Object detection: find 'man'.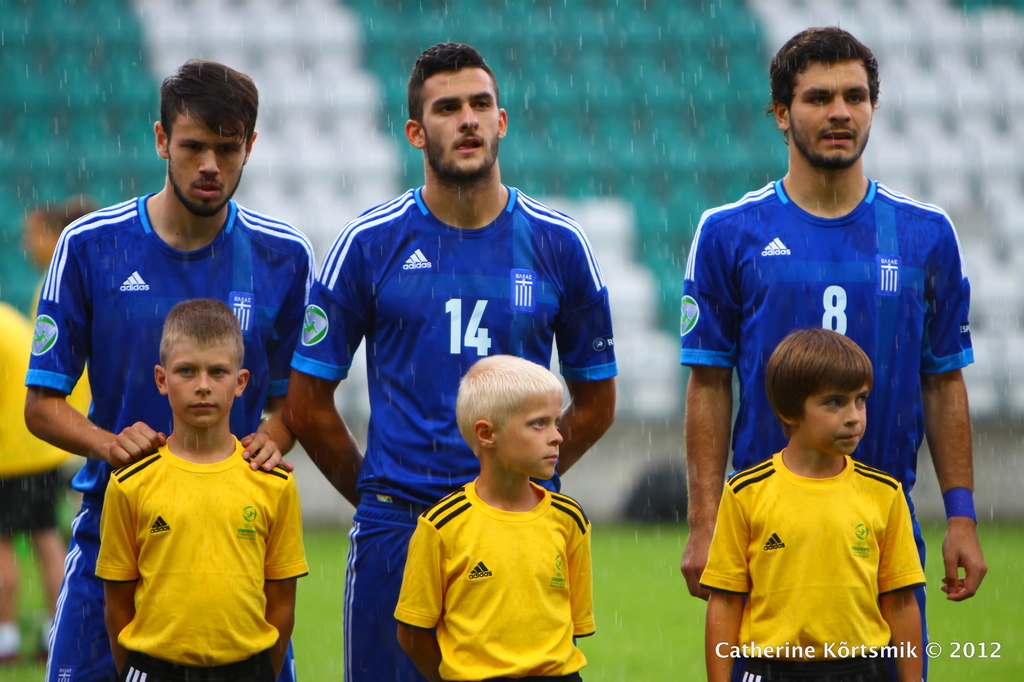
(x1=273, y1=45, x2=627, y2=681).
